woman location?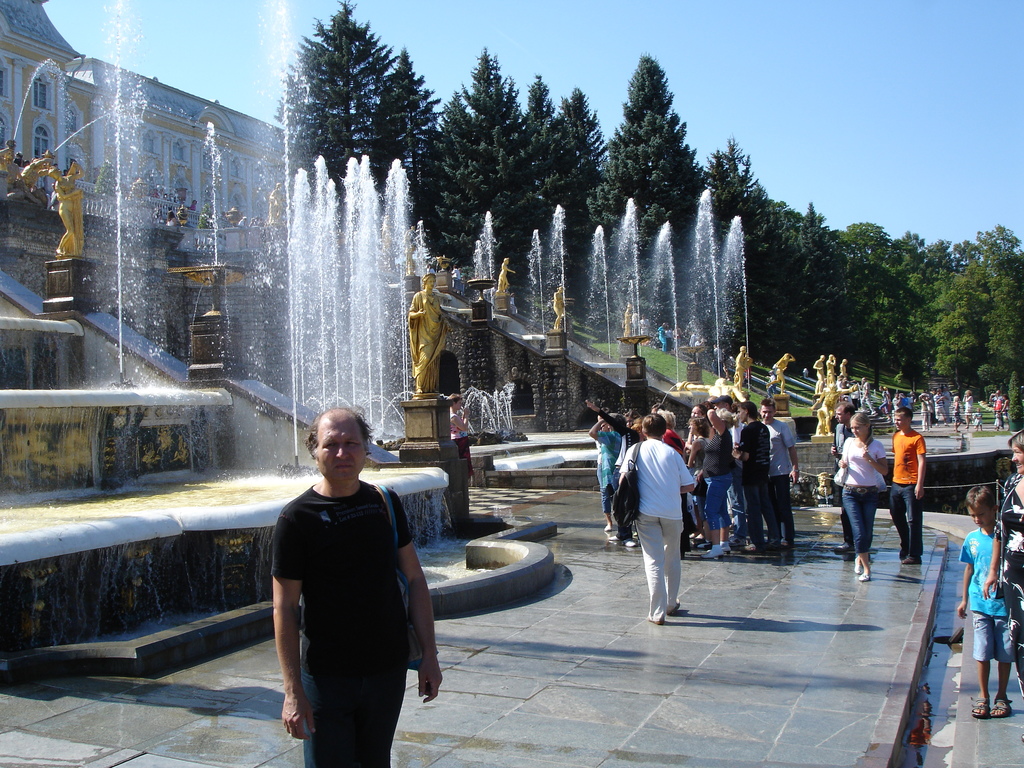
pyautogui.locateOnScreen(451, 389, 474, 477)
